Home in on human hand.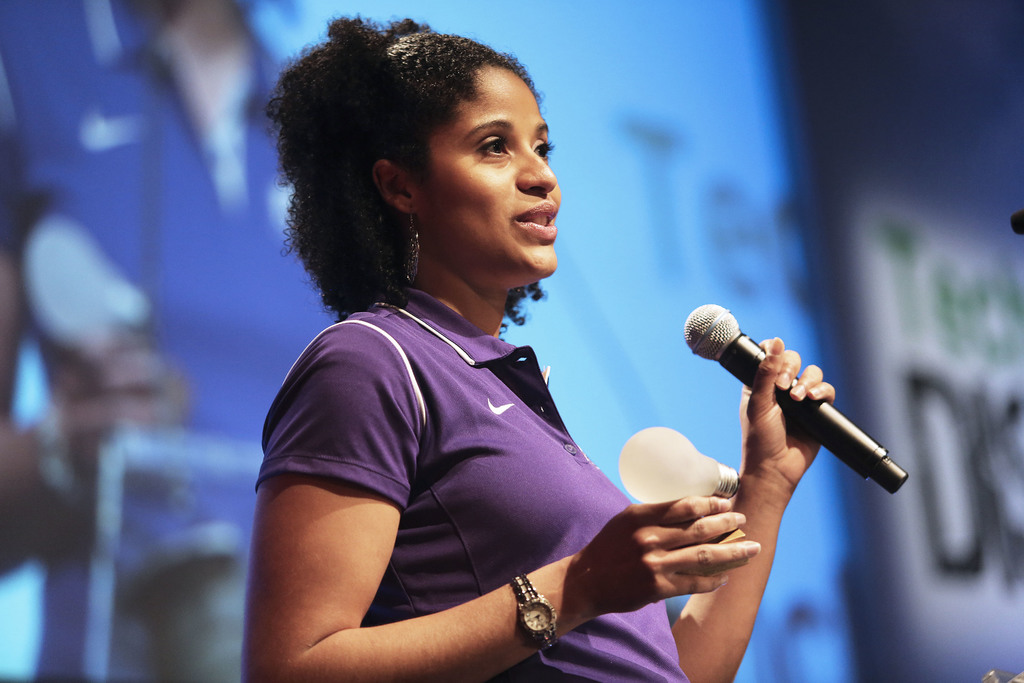
Homed in at {"x1": 581, "y1": 485, "x2": 790, "y2": 630}.
